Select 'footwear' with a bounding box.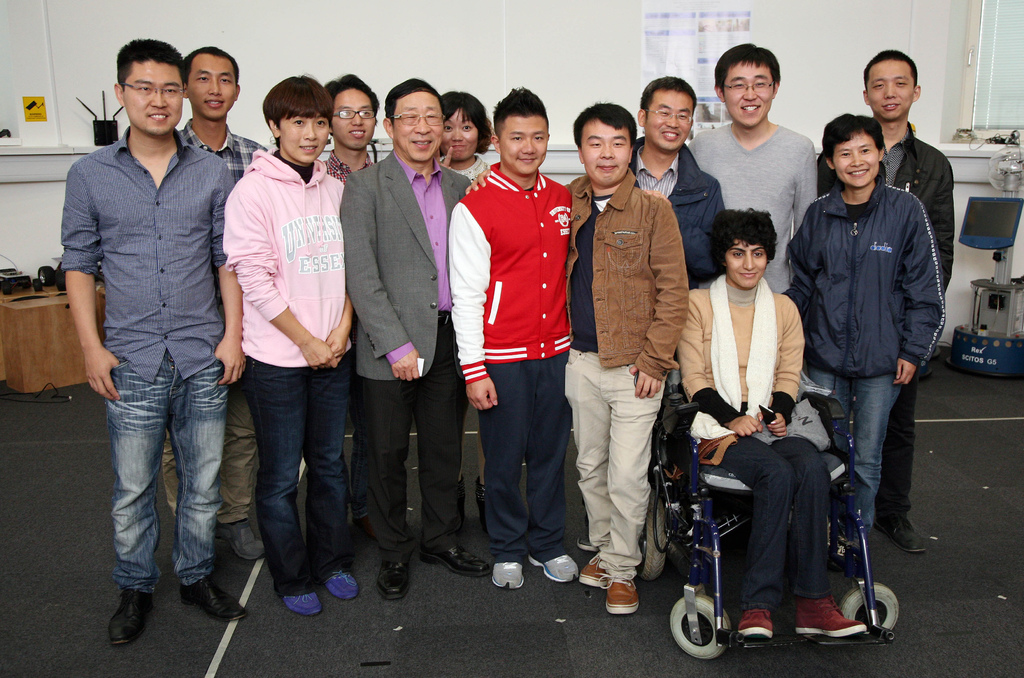
{"left": 604, "top": 576, "right": 643, "bottom": 620}.
